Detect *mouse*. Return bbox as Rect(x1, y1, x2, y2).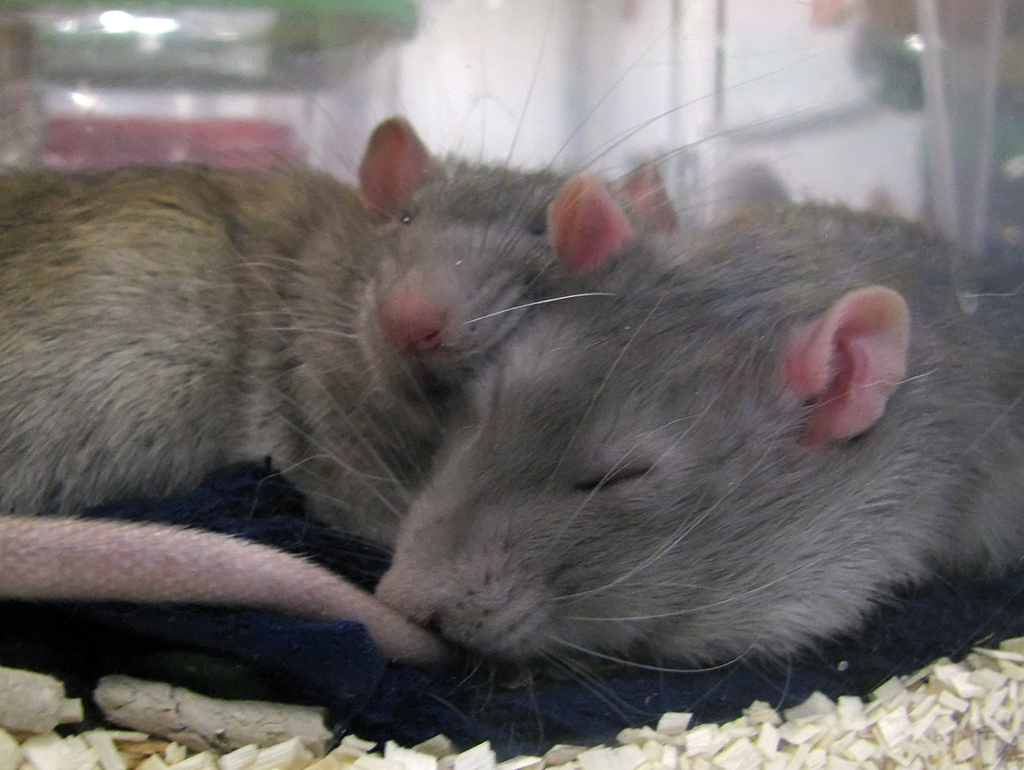
Rect(0, 0, 875, 514).
